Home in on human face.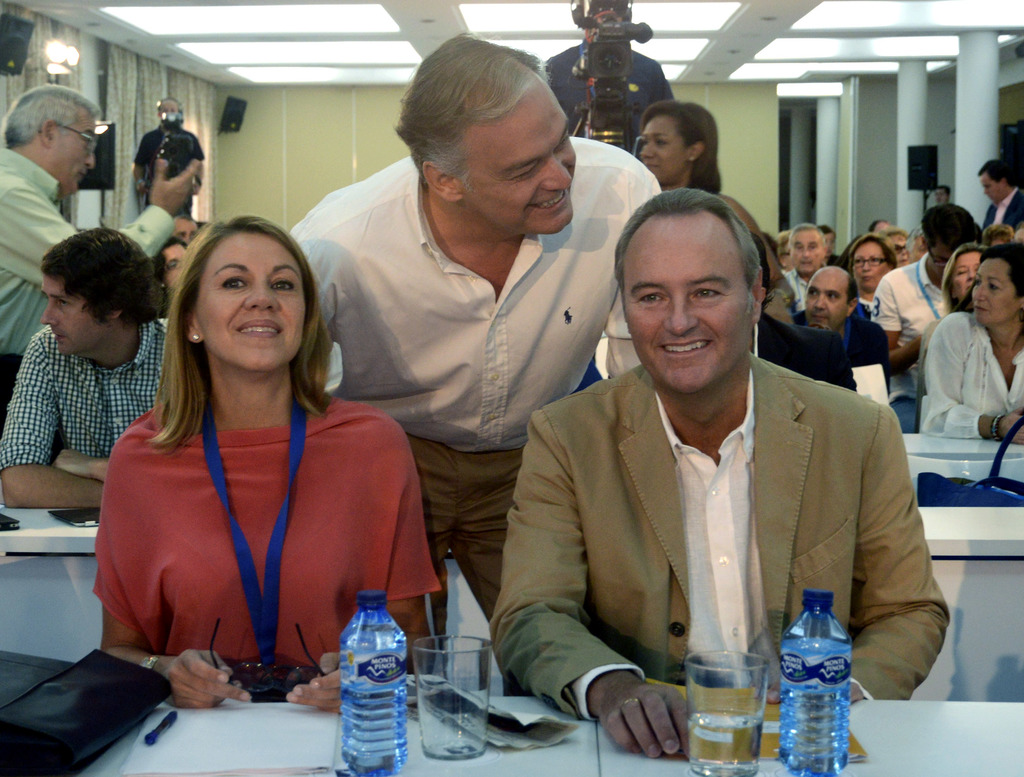
Homed in at 804 267 853 330.
